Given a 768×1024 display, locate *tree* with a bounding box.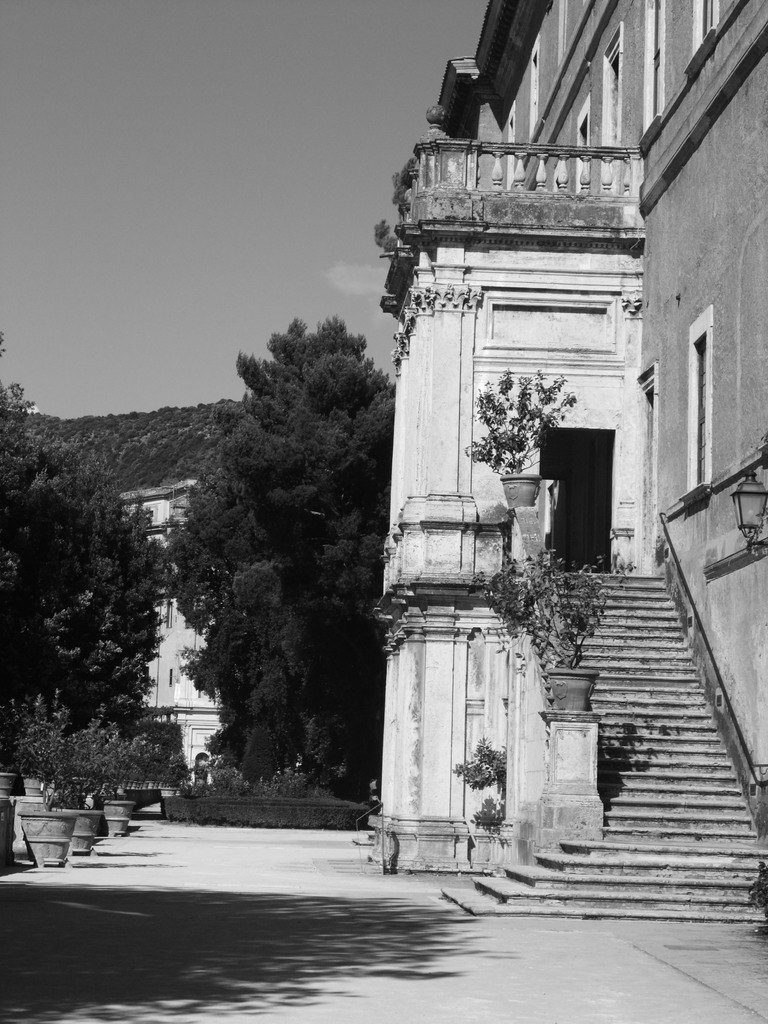
Located: {"x1": 154, "y1": 311, "x2": 395, "y2": 792}.
